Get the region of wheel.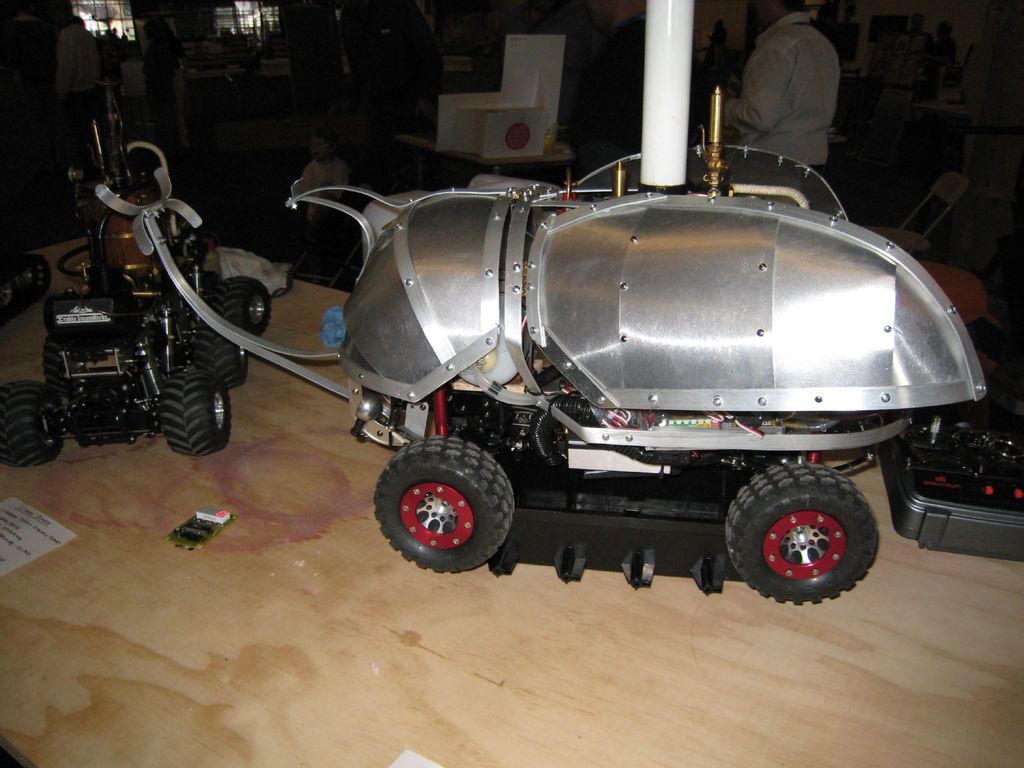
161 367 234 458.
